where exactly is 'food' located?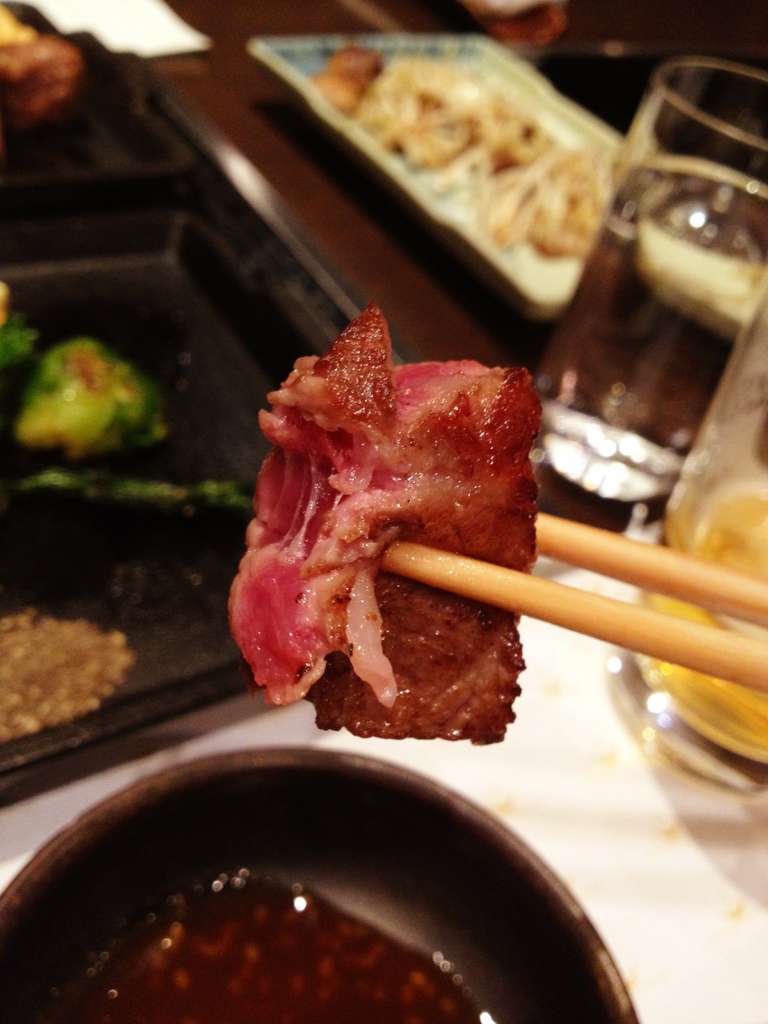
Its bounding box is [12,340,176,460].
